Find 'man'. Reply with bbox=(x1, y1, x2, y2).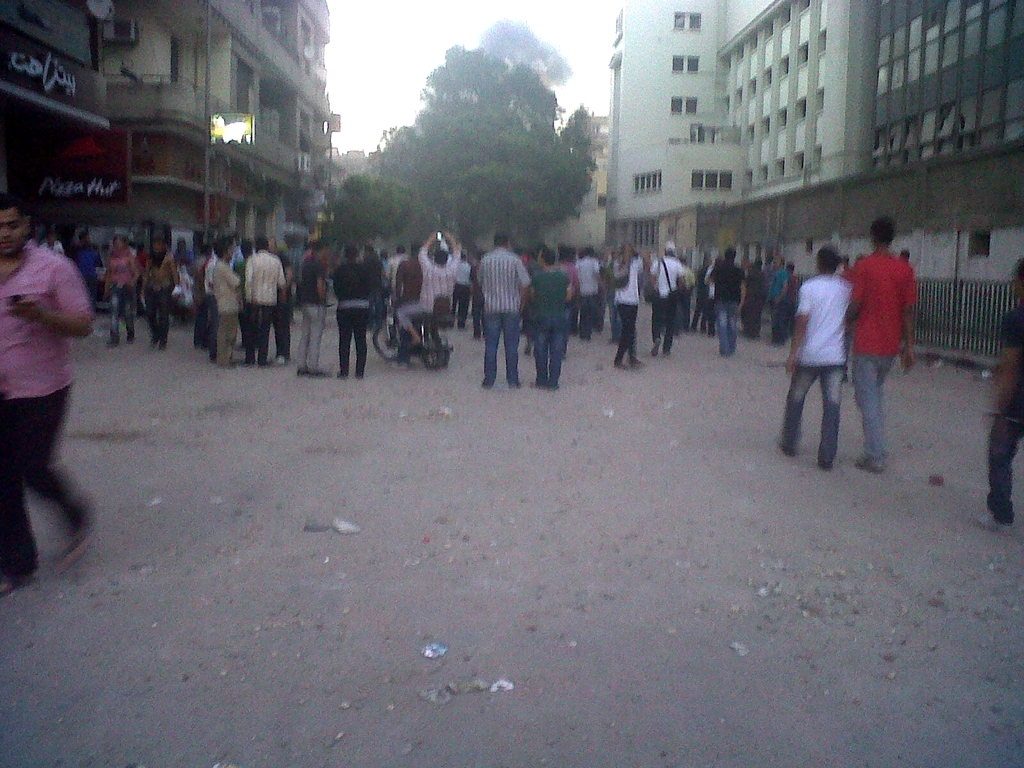
bbox=(771, 251, 783, 328).
